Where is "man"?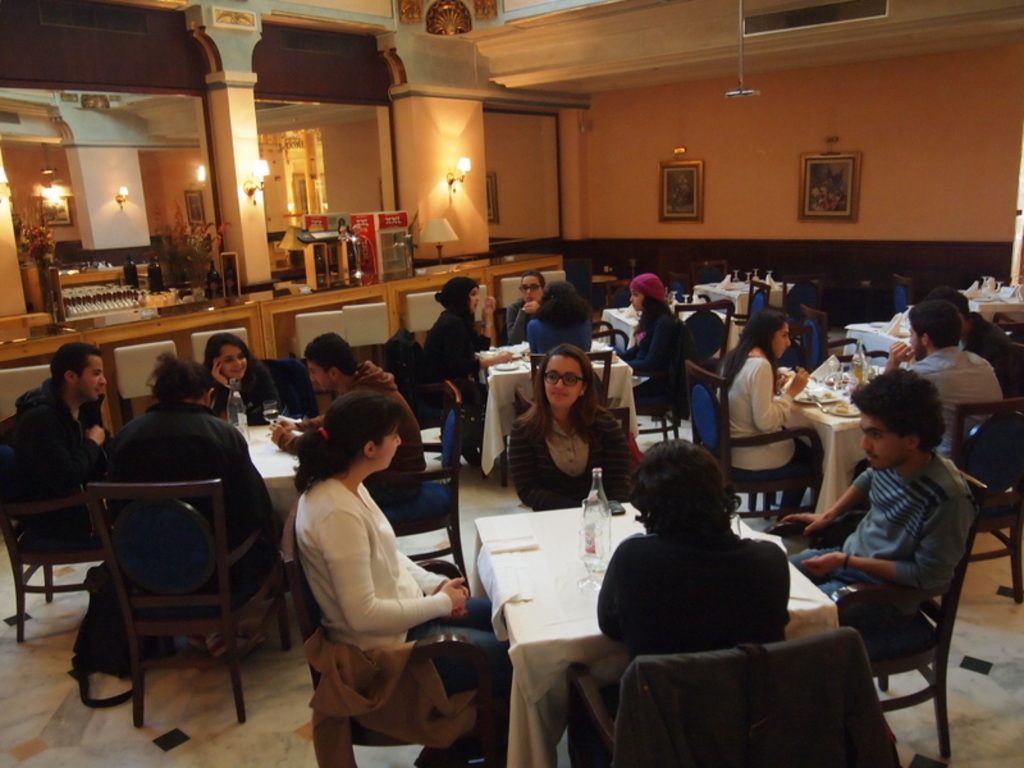
box(924, 284, 1023, 401).
